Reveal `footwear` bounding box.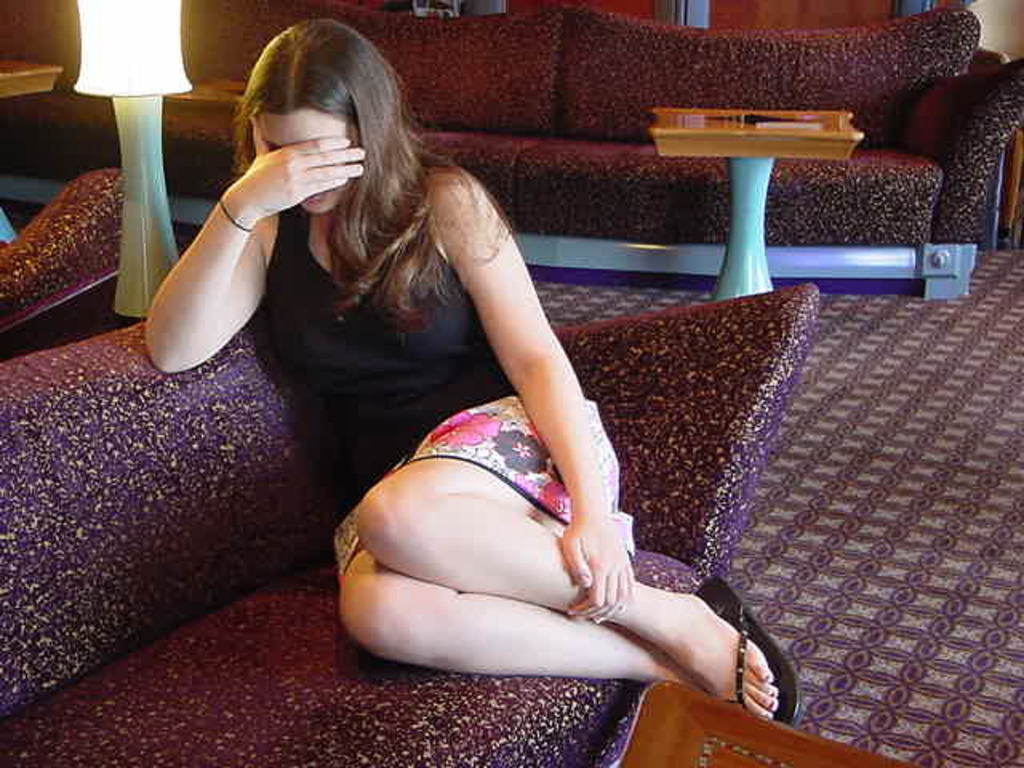
Revealed: (683, 571, 798, 733).
